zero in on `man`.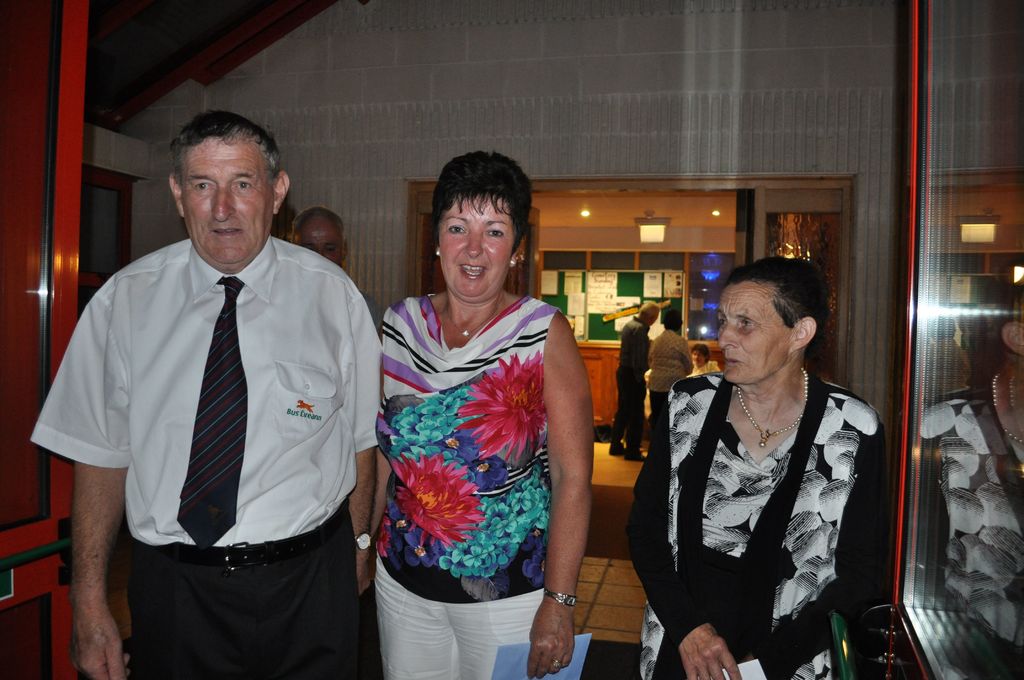
Zeroed in: {"x1": 284, "y1": 210, "x2": 387, "y2": 339}.
